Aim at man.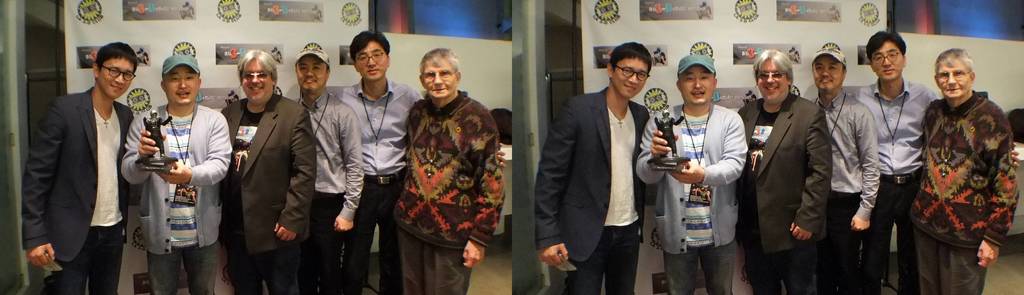
Aimed at detection(333, 32, 507, 294).
